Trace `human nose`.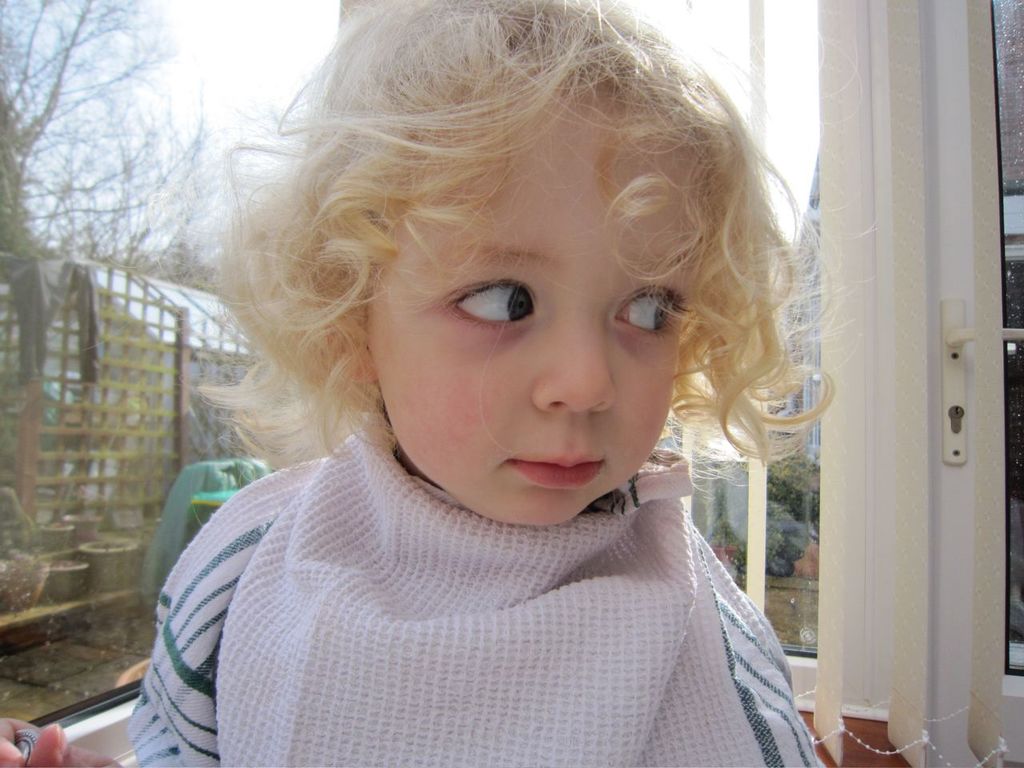
Traced to (x1=515, y1=323, x2=617, y2=418).
